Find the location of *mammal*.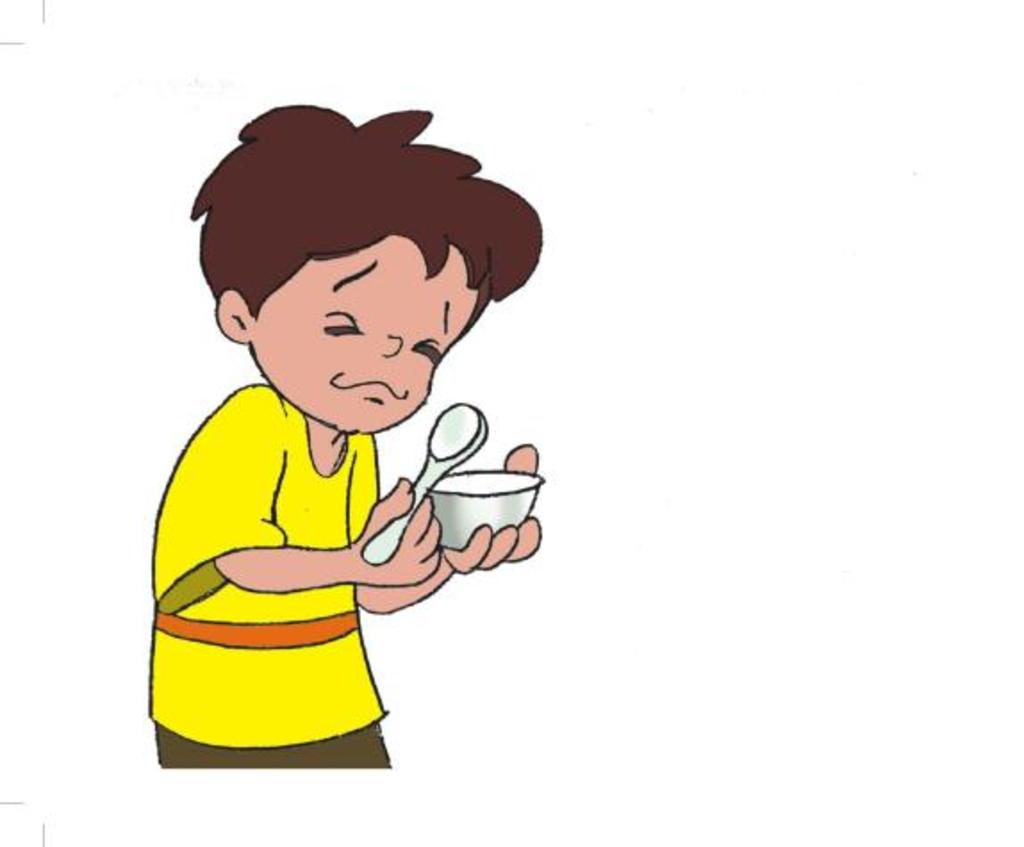
Location: box=[43, 73, 585, 733].
